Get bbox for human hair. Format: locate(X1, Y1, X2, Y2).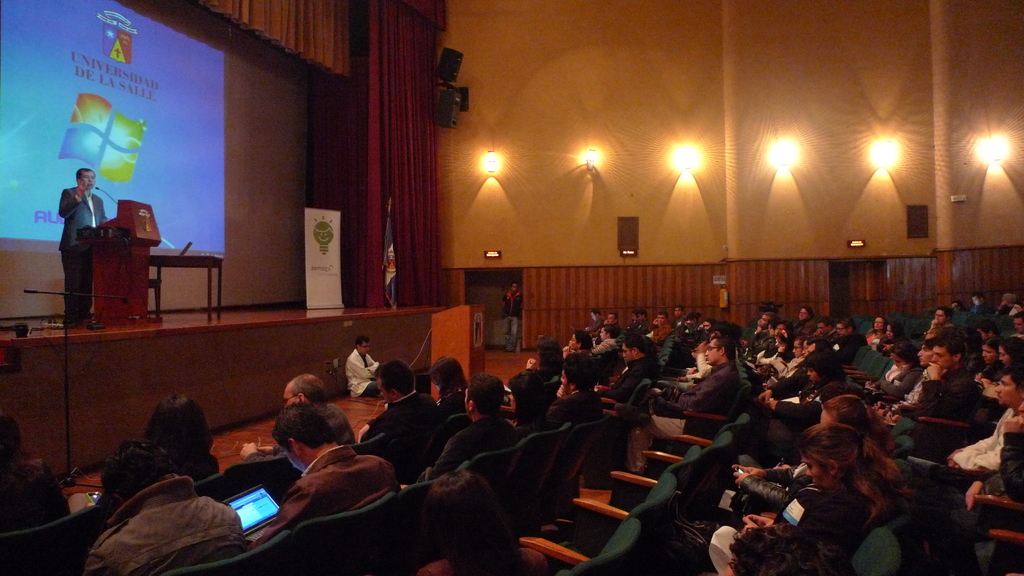
locate(422, 470, 525, 575).
